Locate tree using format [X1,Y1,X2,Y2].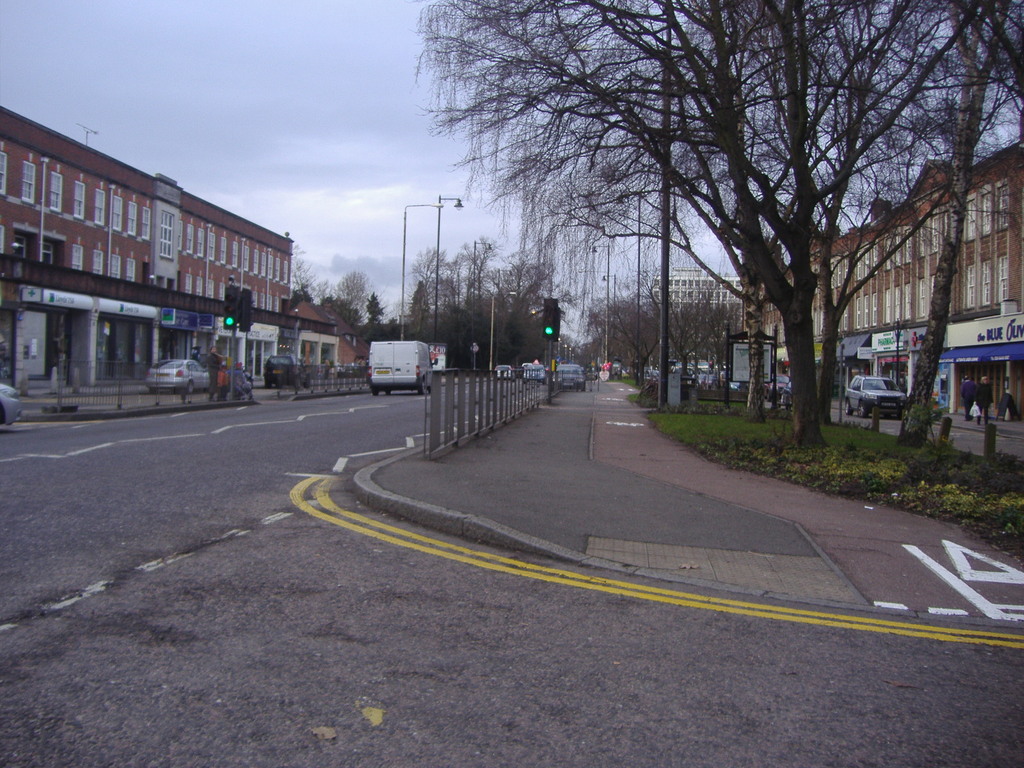
[329,289,360,329].
